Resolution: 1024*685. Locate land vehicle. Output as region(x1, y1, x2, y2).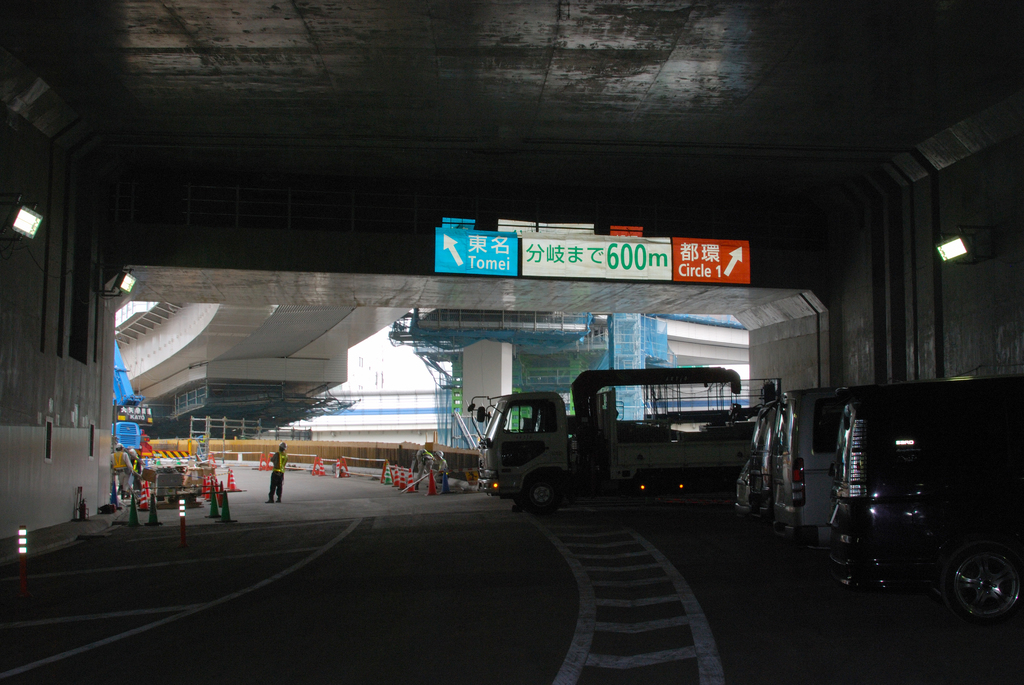
region(822, 371, 1023, 623).
